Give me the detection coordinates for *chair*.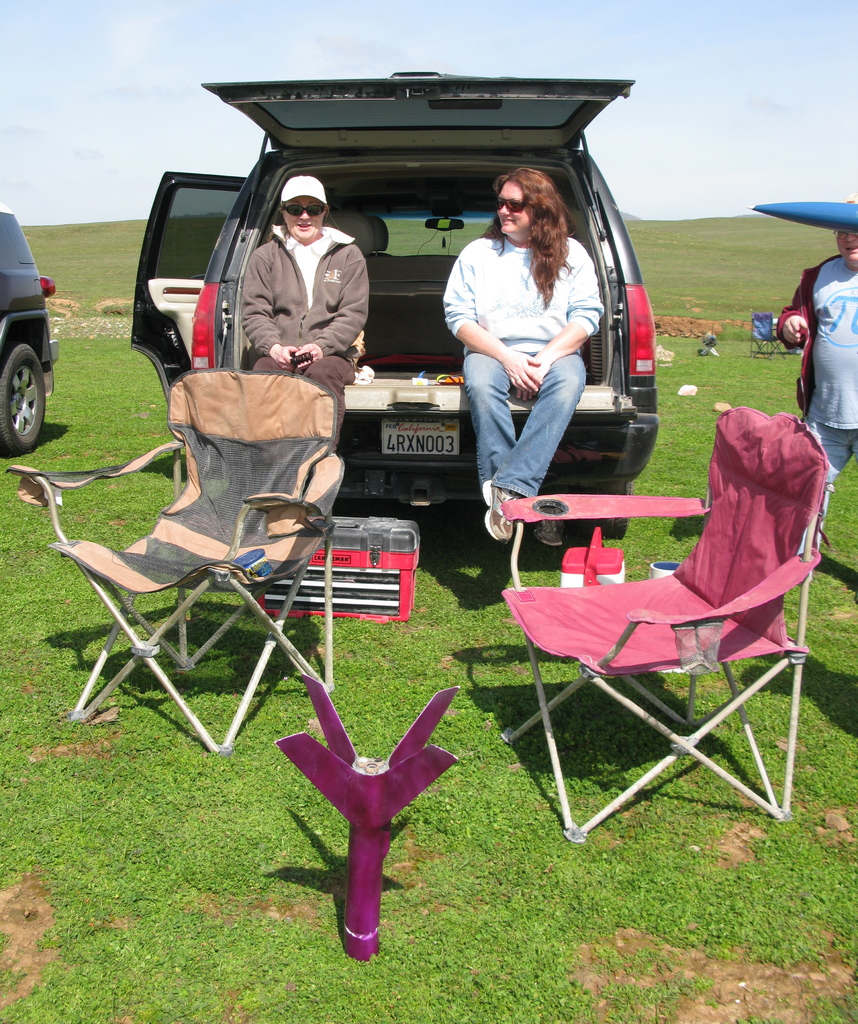
{"left": 8, "top": 364, "right": 346, "bottom": 756}.
